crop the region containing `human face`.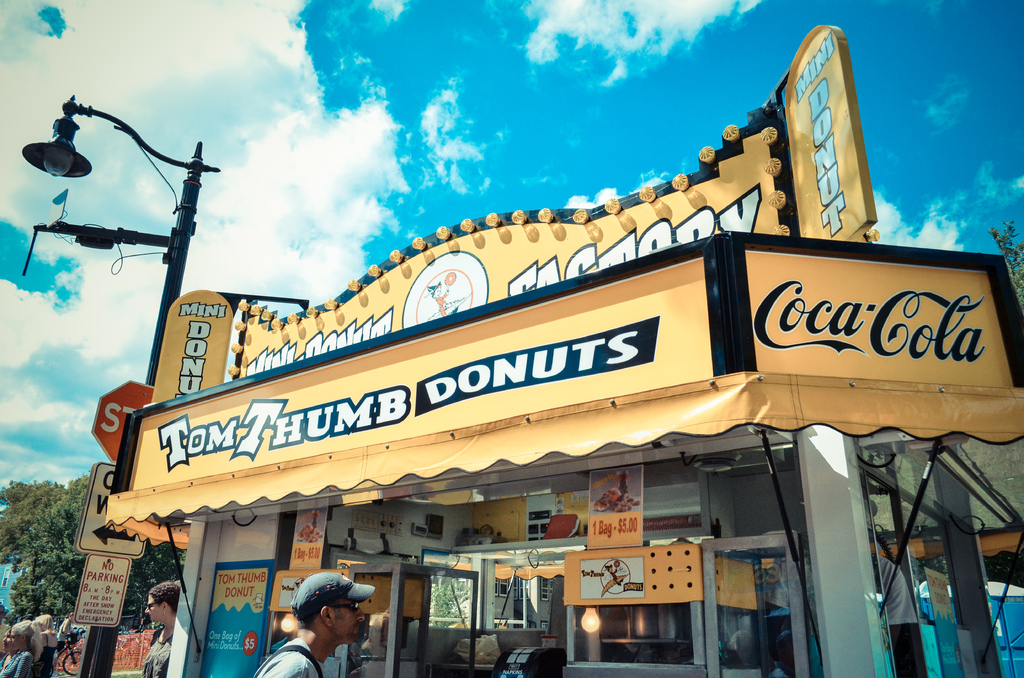
Crop region: <box>332,597,364,644</box>.
